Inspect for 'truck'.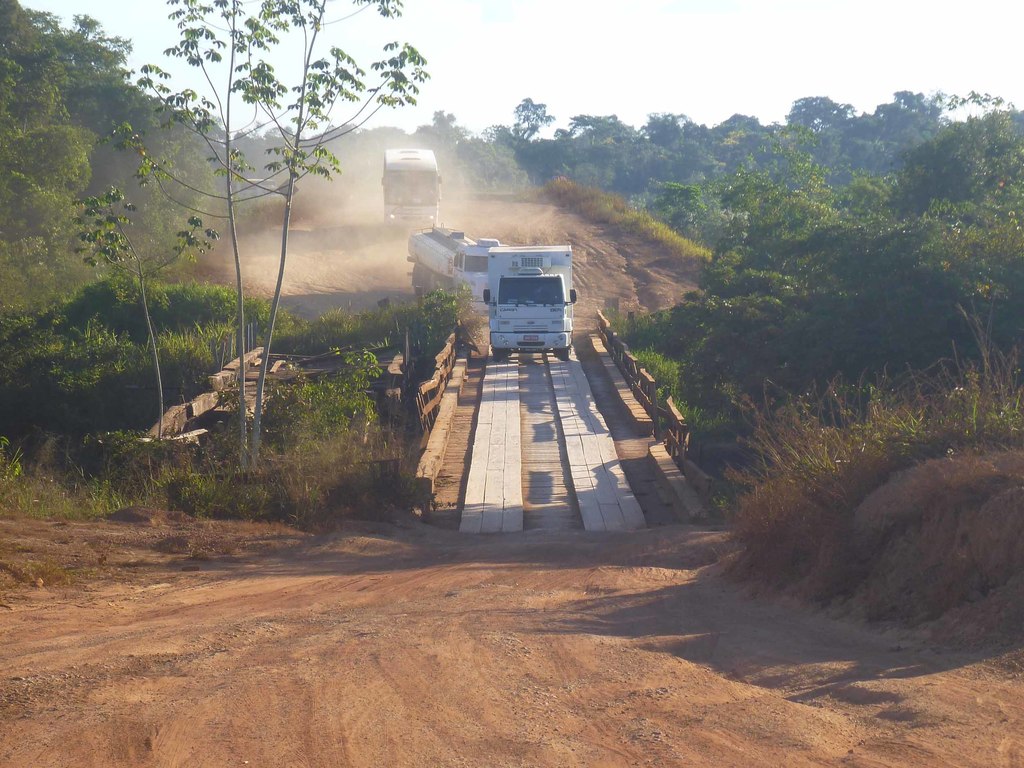
Inspection: locate(475, 241, 569, 351).
